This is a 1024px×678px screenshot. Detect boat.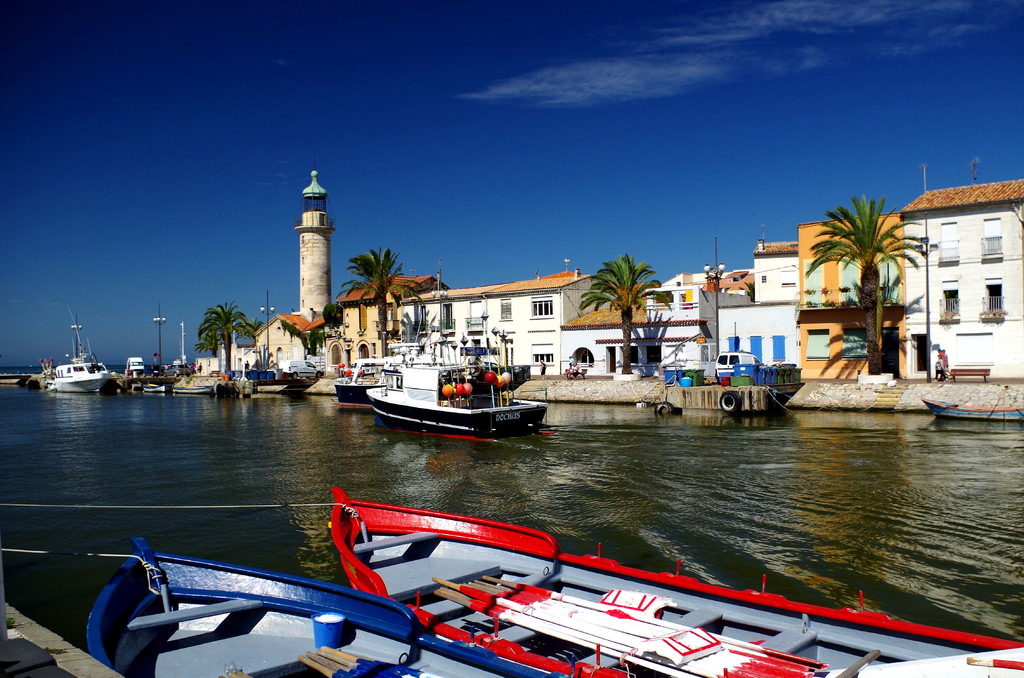
[172, 388, 215, 396].
